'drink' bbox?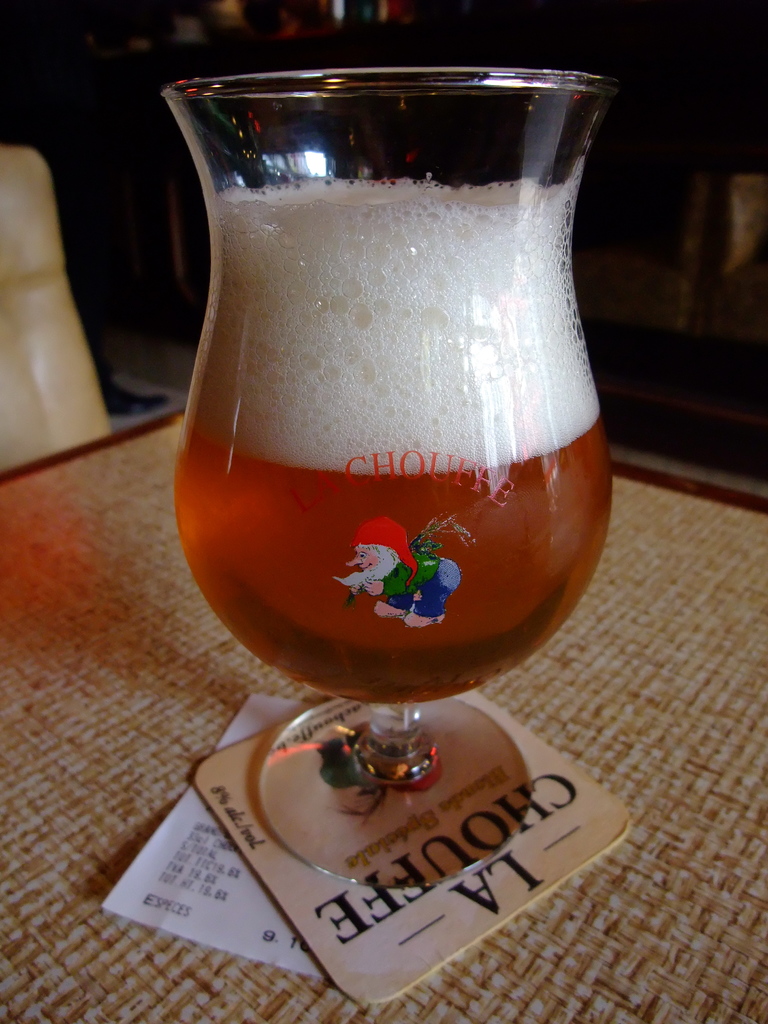
x1=178 y1=60 x2=631 y2=716
